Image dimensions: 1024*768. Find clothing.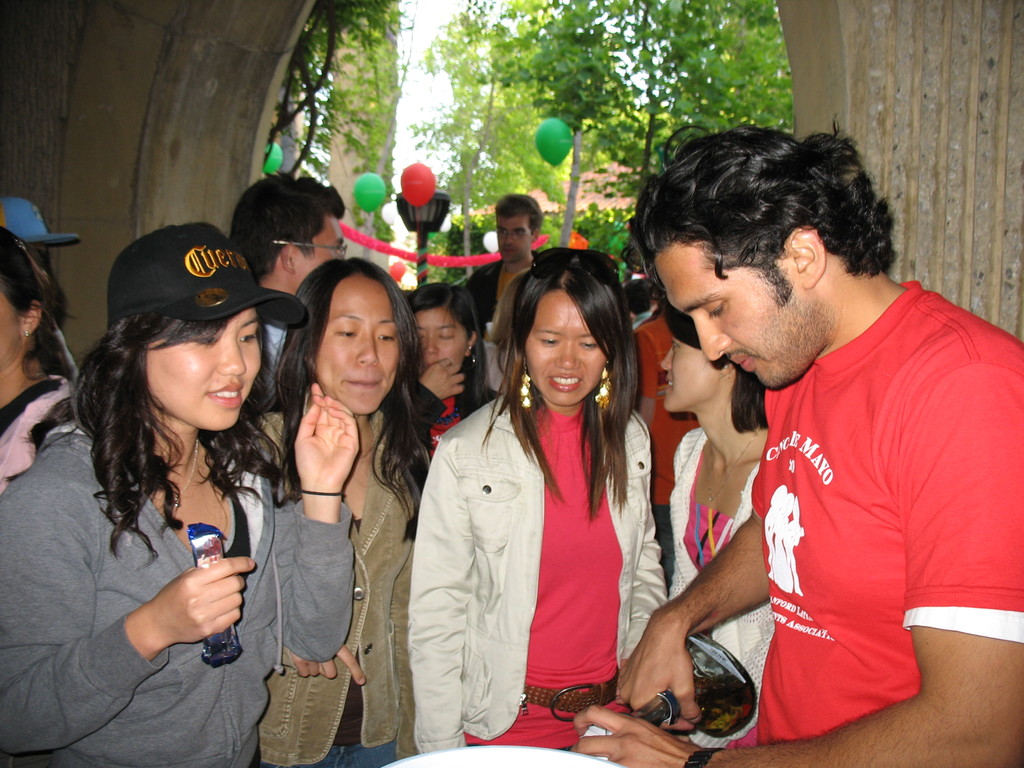
660, 421, 772, 749.
